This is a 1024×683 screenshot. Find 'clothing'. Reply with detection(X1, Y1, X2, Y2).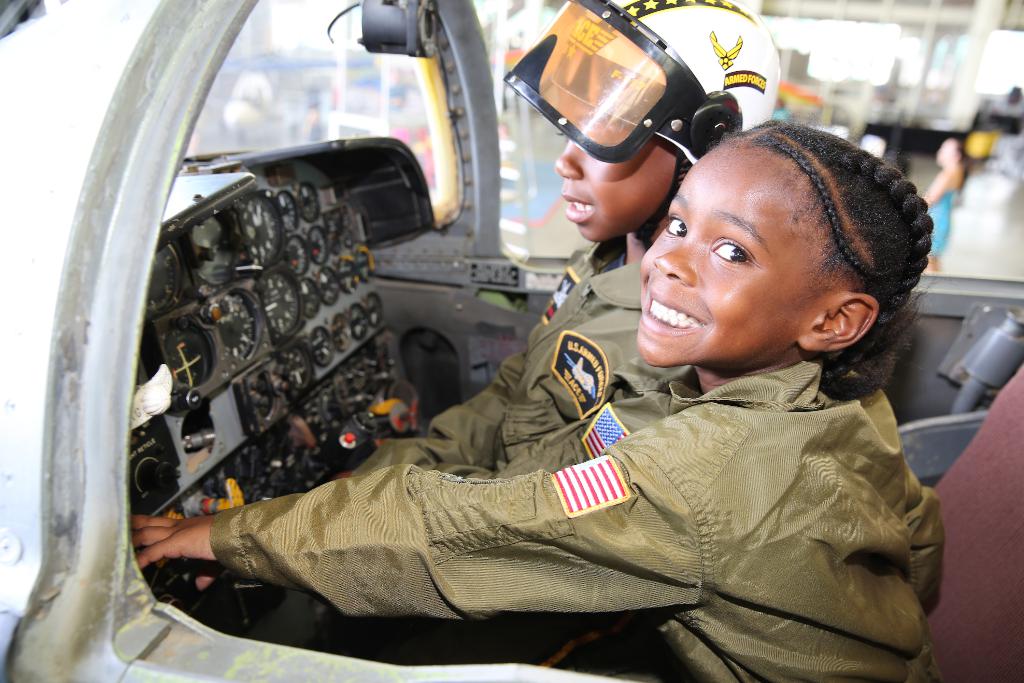
detection(350, 231, 694, 479).
